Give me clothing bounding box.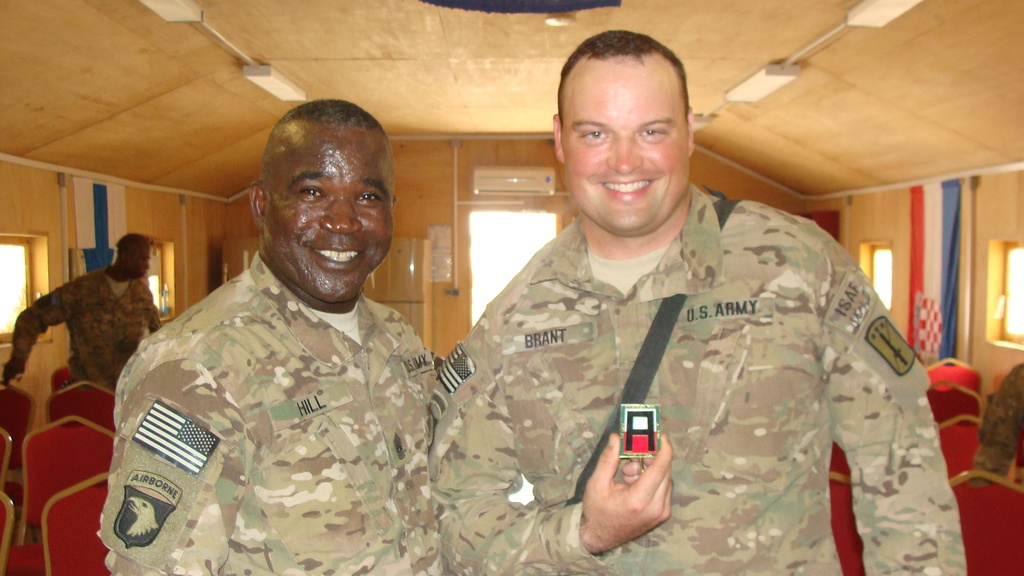
Rect(15, 266, 158, 385).
